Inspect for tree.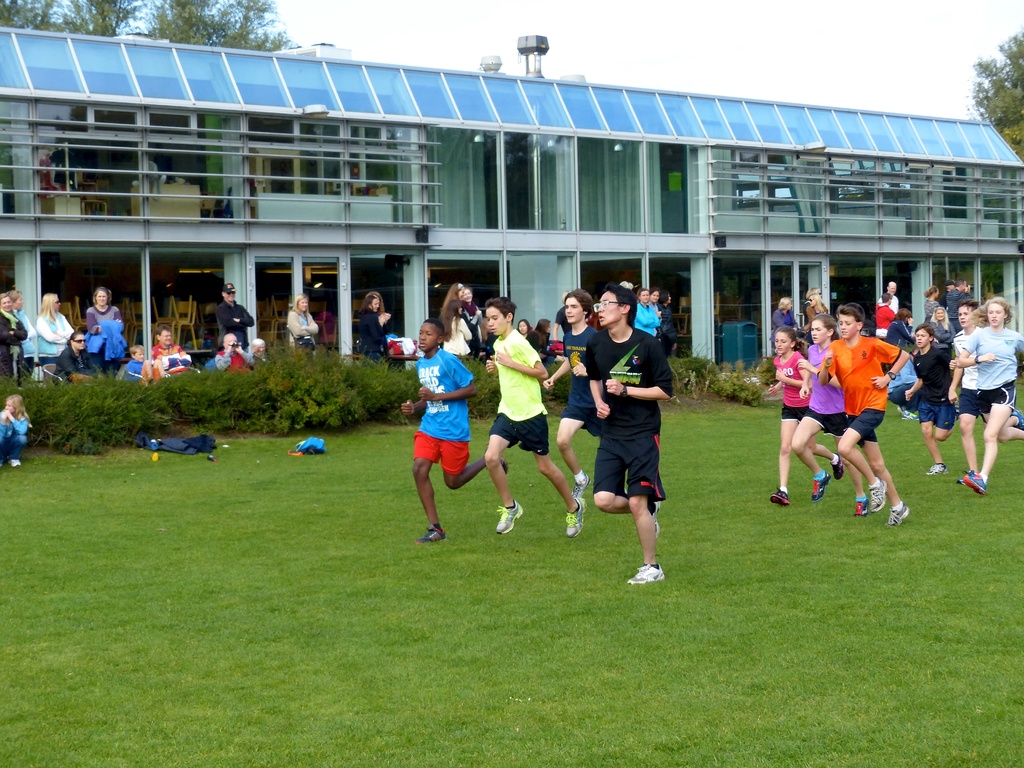
Inspection: [1,0,308,56].
